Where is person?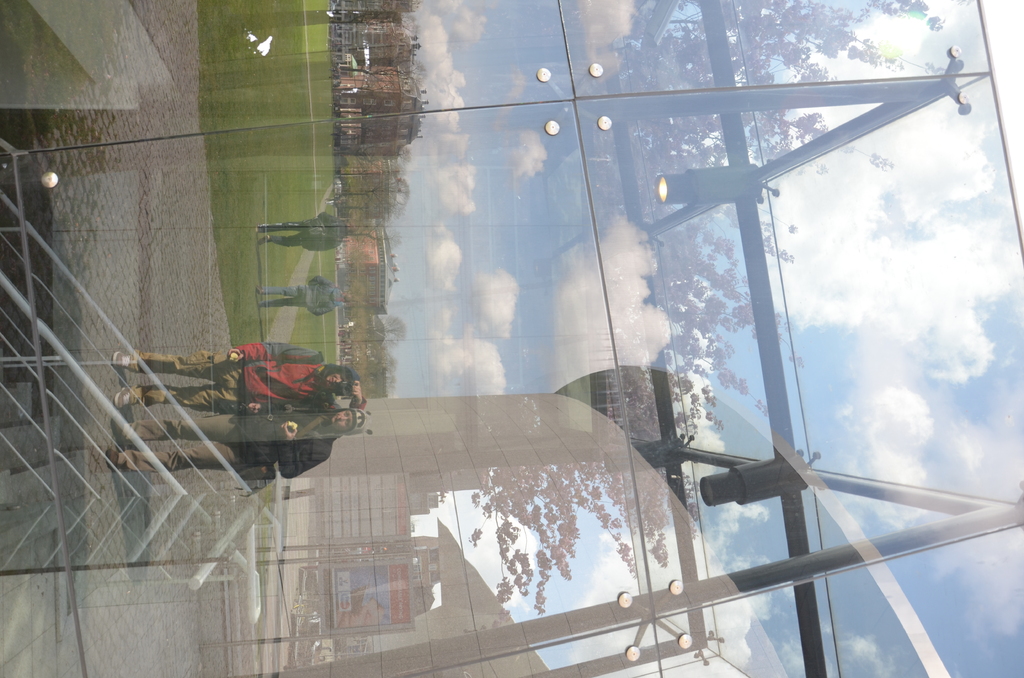
<region>101, 396, 369, 480</region>.
